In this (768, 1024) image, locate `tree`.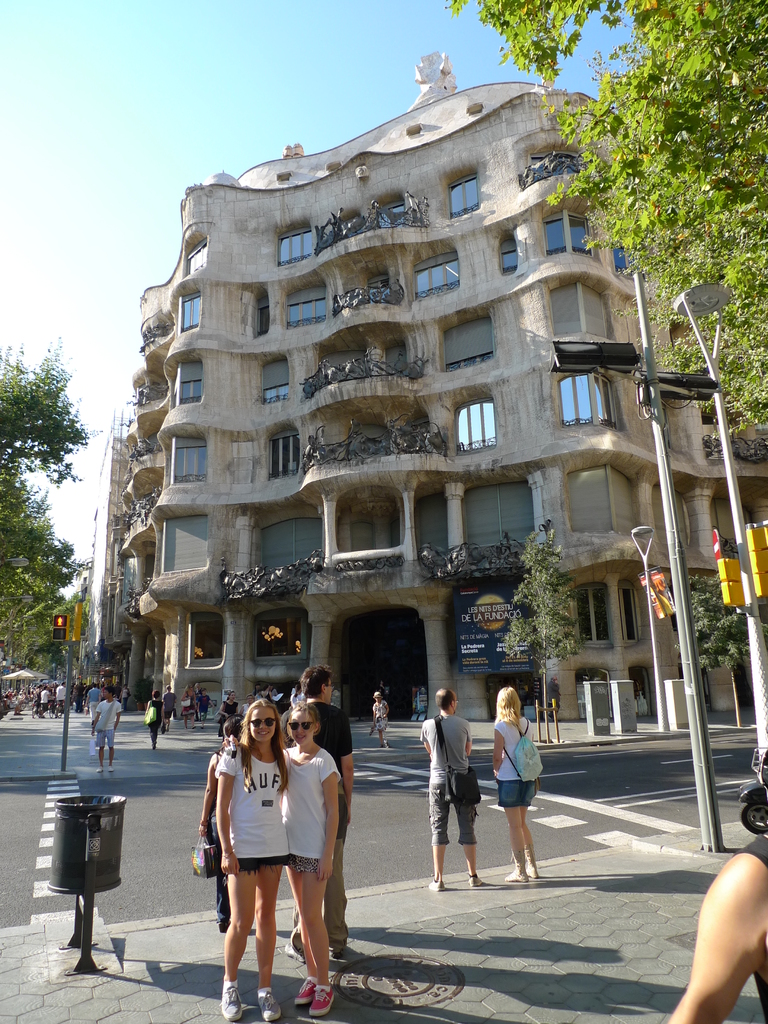
Bounding box: <bbox>436, 1, 767, 477</bbox>.
